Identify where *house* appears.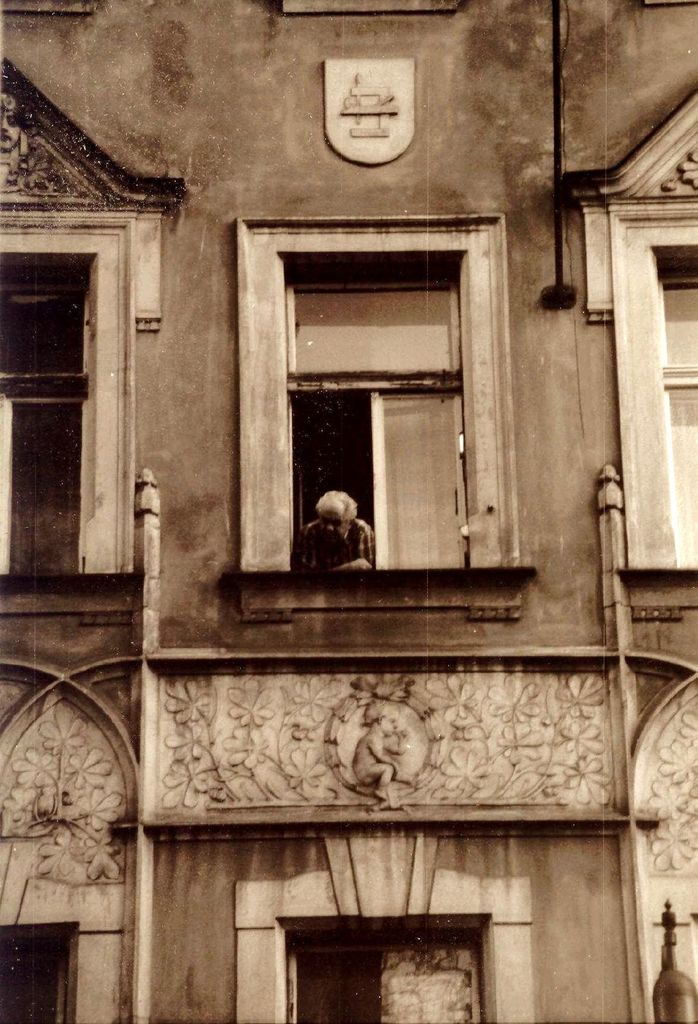
Appears at l=0, t=0, r=693, b=1023.
